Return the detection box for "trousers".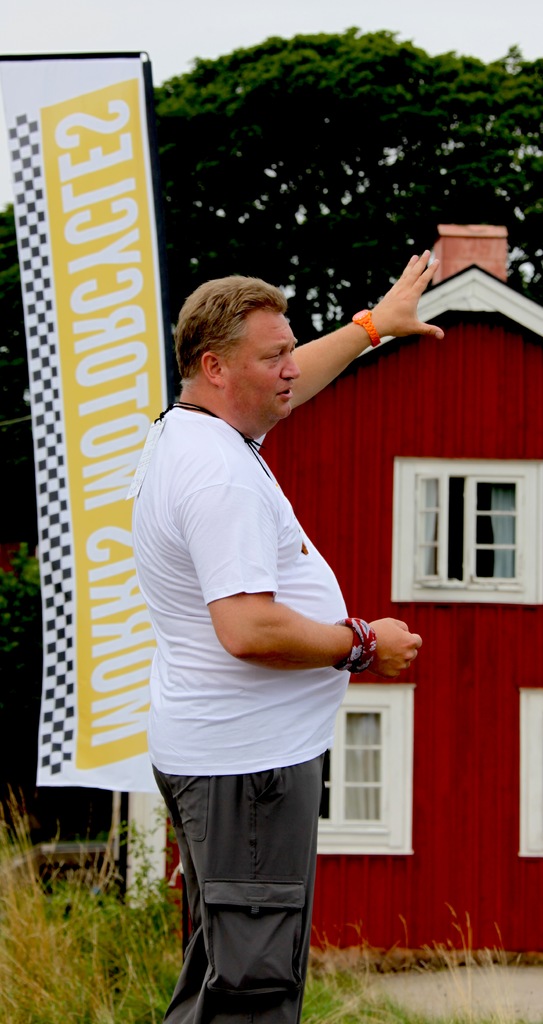
<box>156,765,320,994</box>.
